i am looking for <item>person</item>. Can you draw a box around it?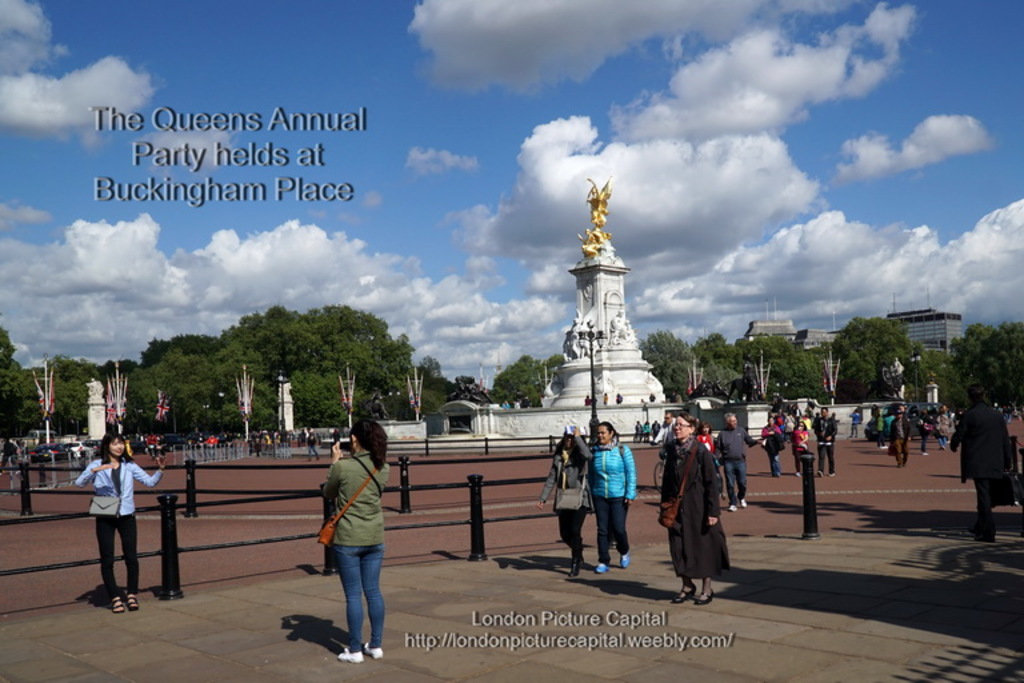
Sure, the bounding box is left=611, top=308, right=627, bottom=344.
